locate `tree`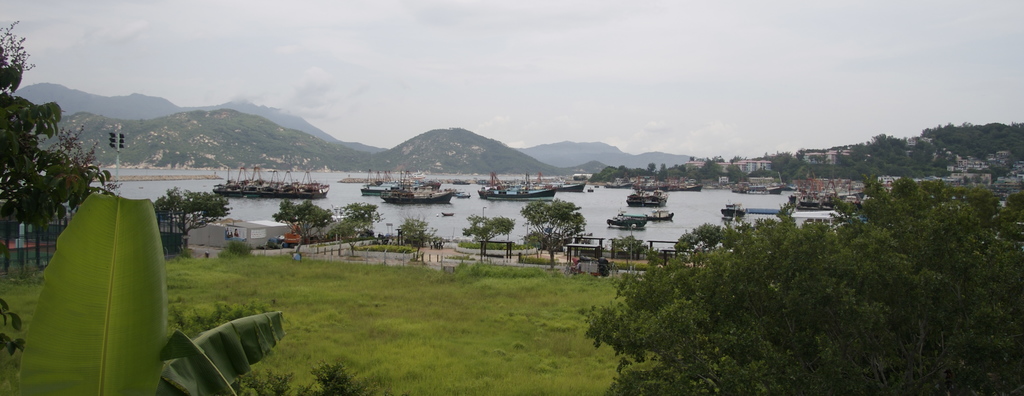
<region>463, 214, 514, 249</region>
